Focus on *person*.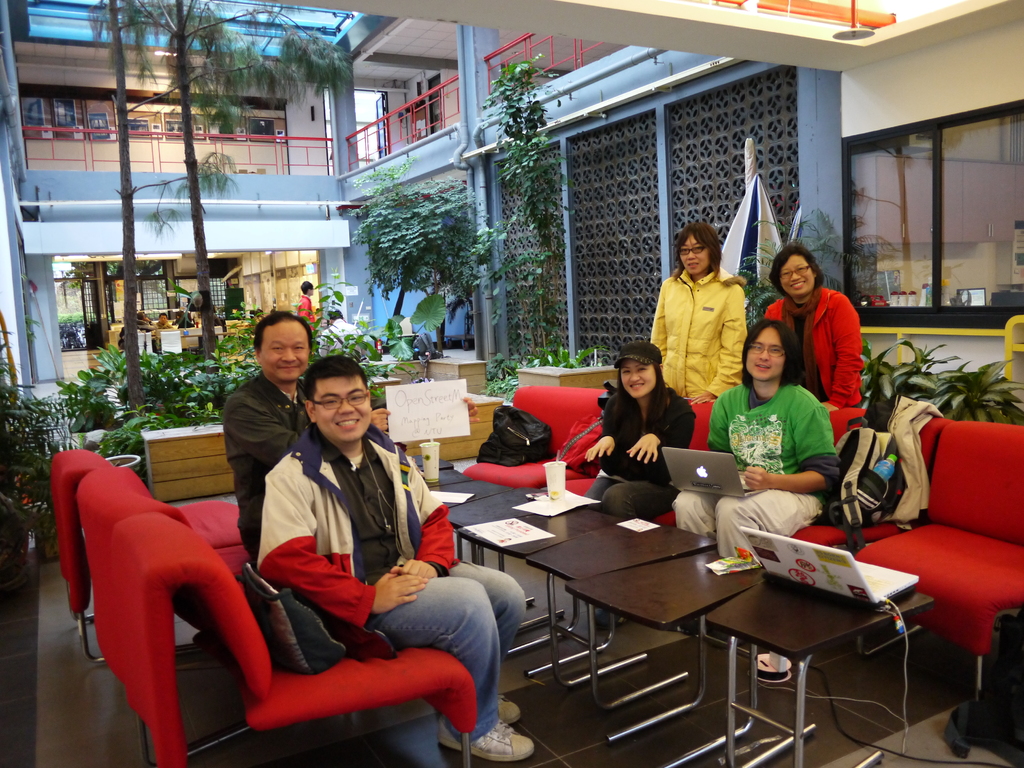
Focused at (x1=673, y1=317, x2=844, y2=647).
